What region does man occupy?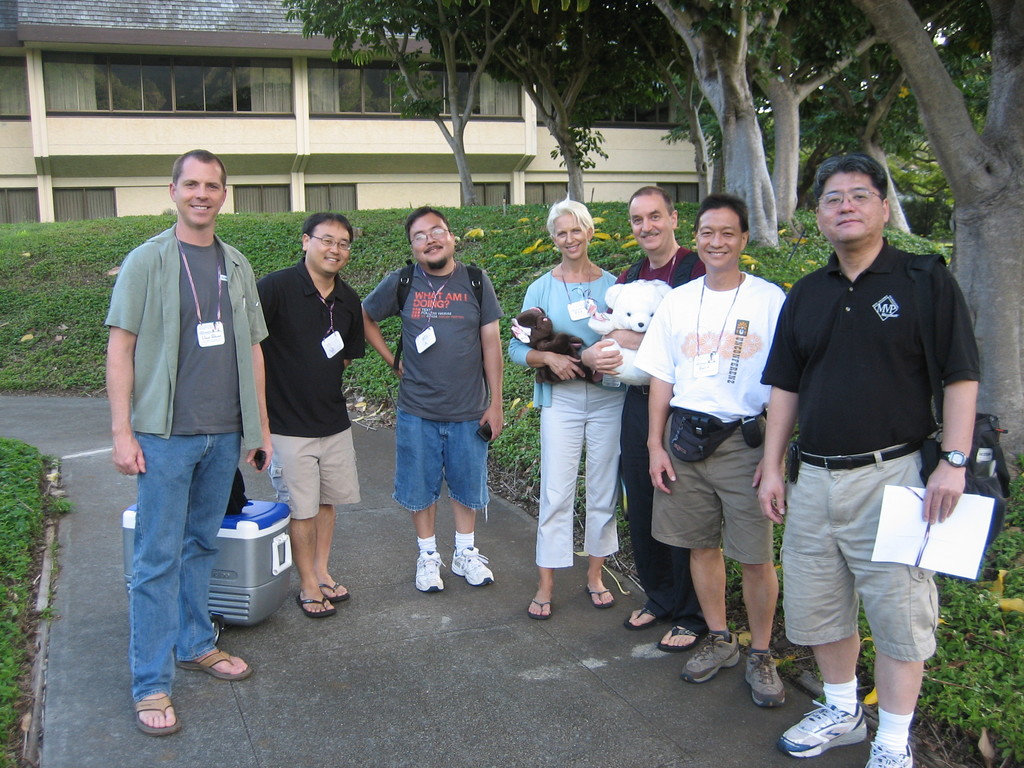
[584, 189, 707, 654].
